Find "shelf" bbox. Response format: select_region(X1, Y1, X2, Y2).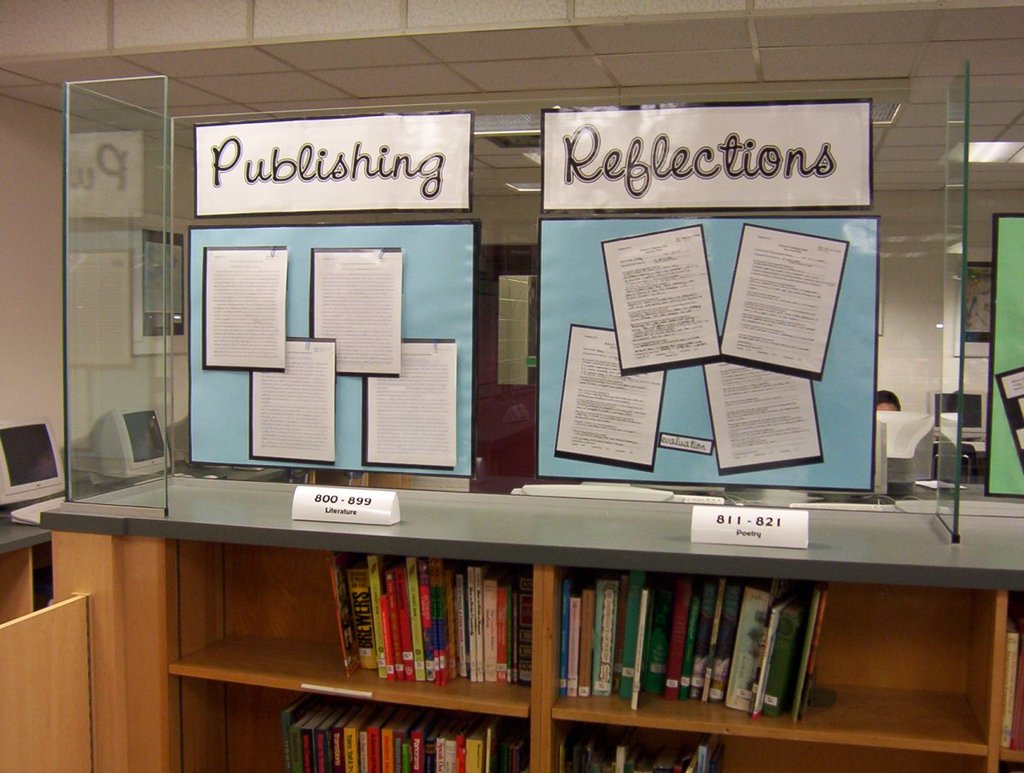
select_region(538, 713, 995, 772).
